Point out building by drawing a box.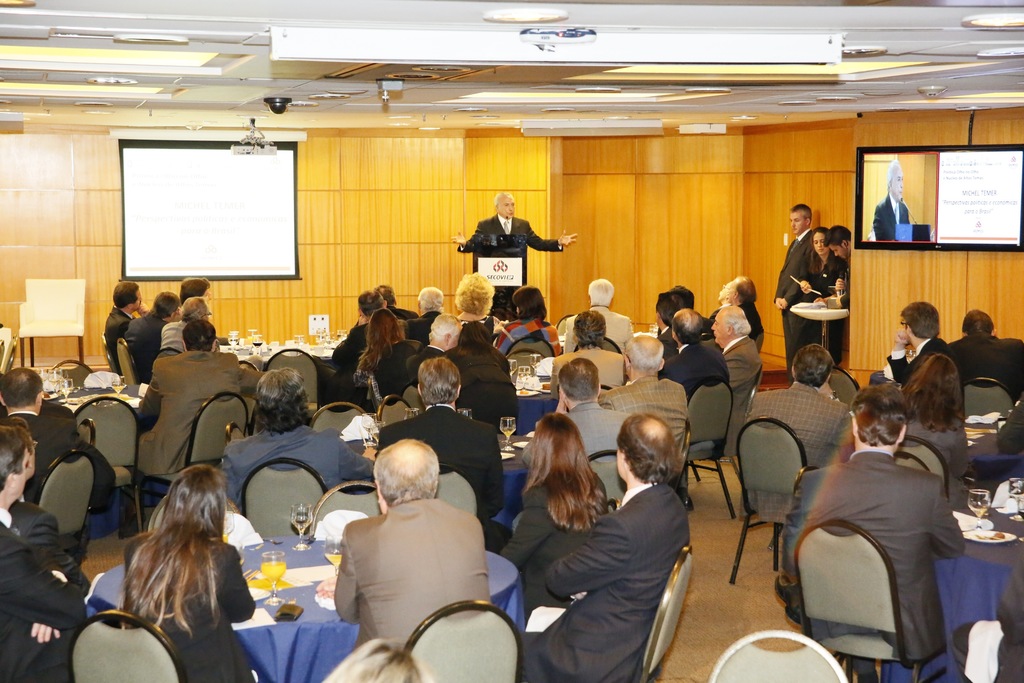
0 0 1023 682.
